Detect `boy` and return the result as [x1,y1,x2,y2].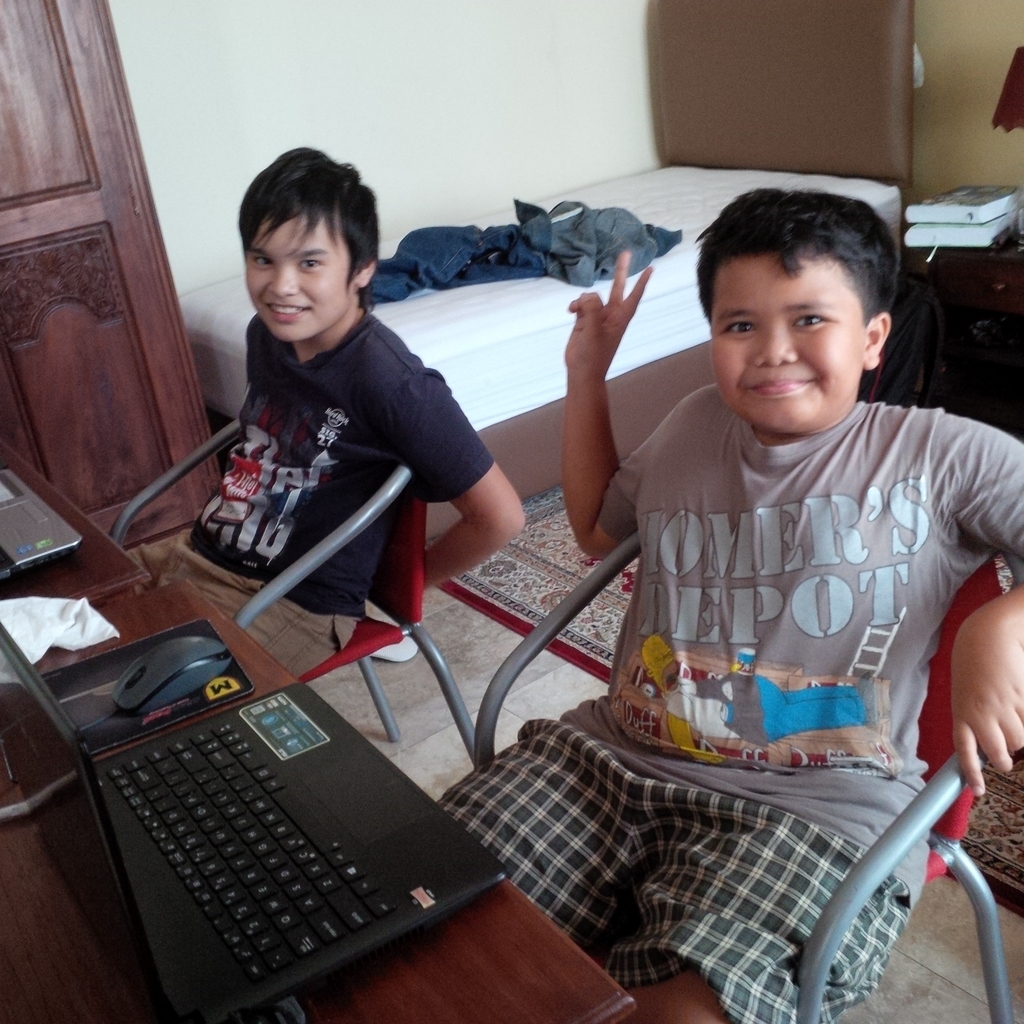
[118,134,524,687].
